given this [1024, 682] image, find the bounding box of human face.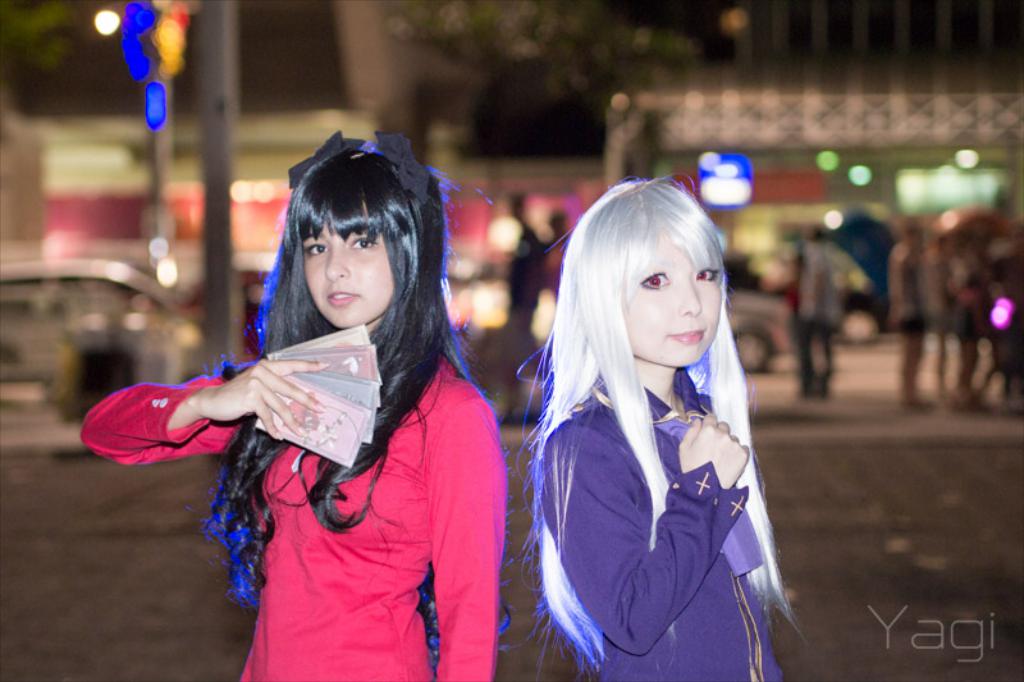
x1=627, y1=230, x2=722, y2=370.
